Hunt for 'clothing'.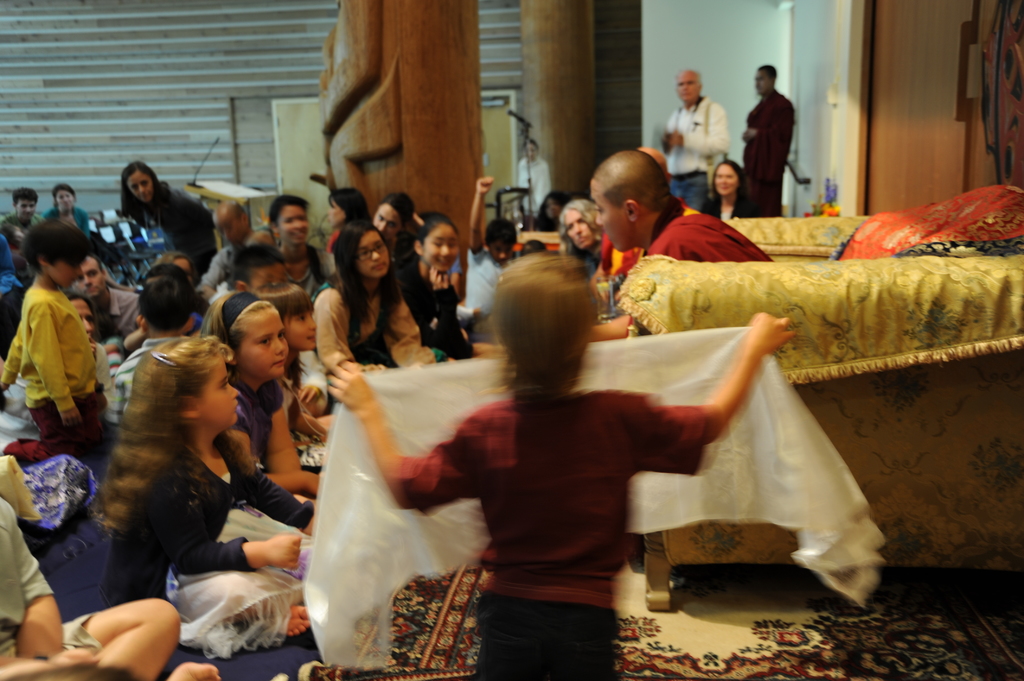
Hunted down at bbox=(309, 268, 422, 387).
